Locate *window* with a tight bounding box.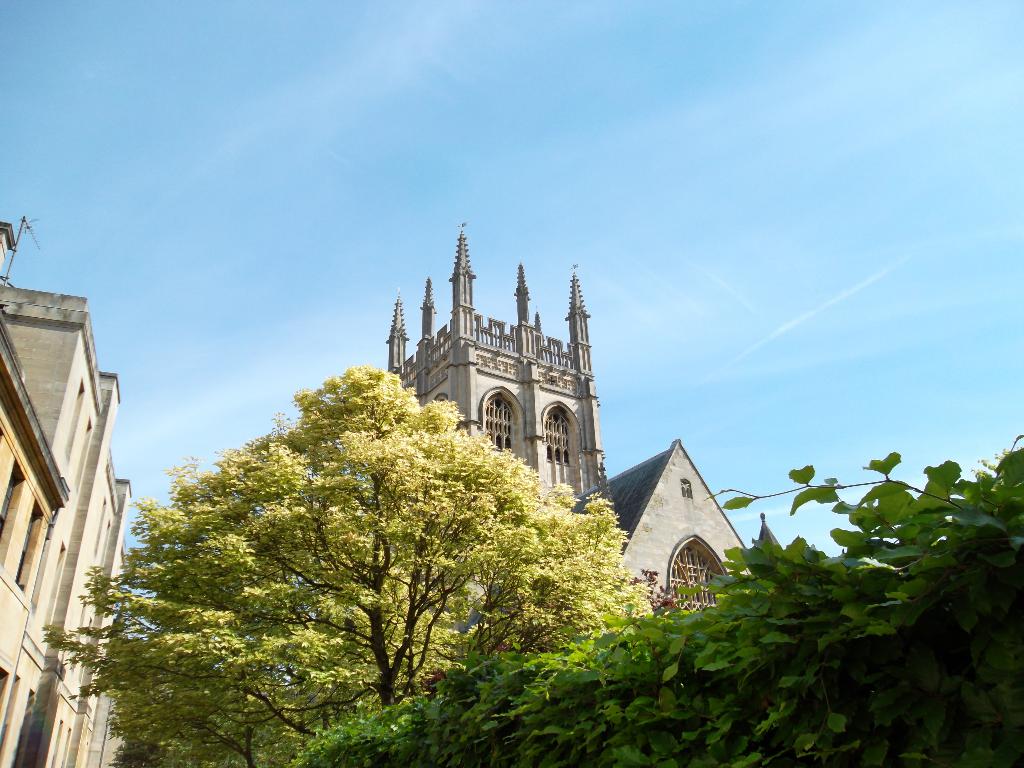
[529, 401, 595, 478].
